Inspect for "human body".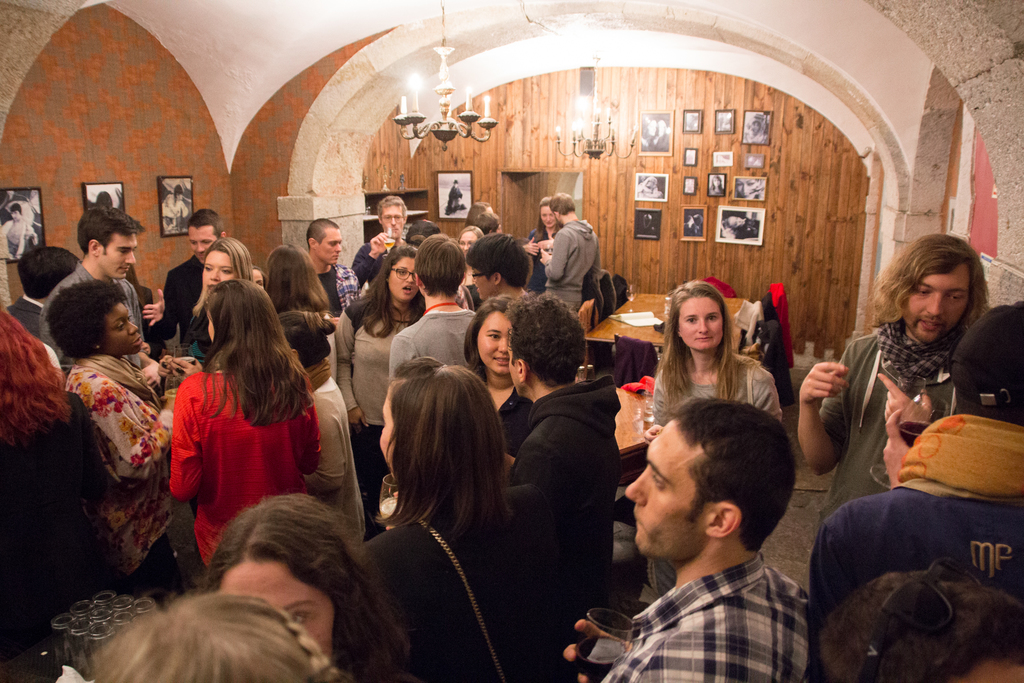
Inspection: pyautogui.locateOnScreen(796, 332, 965, 518).
